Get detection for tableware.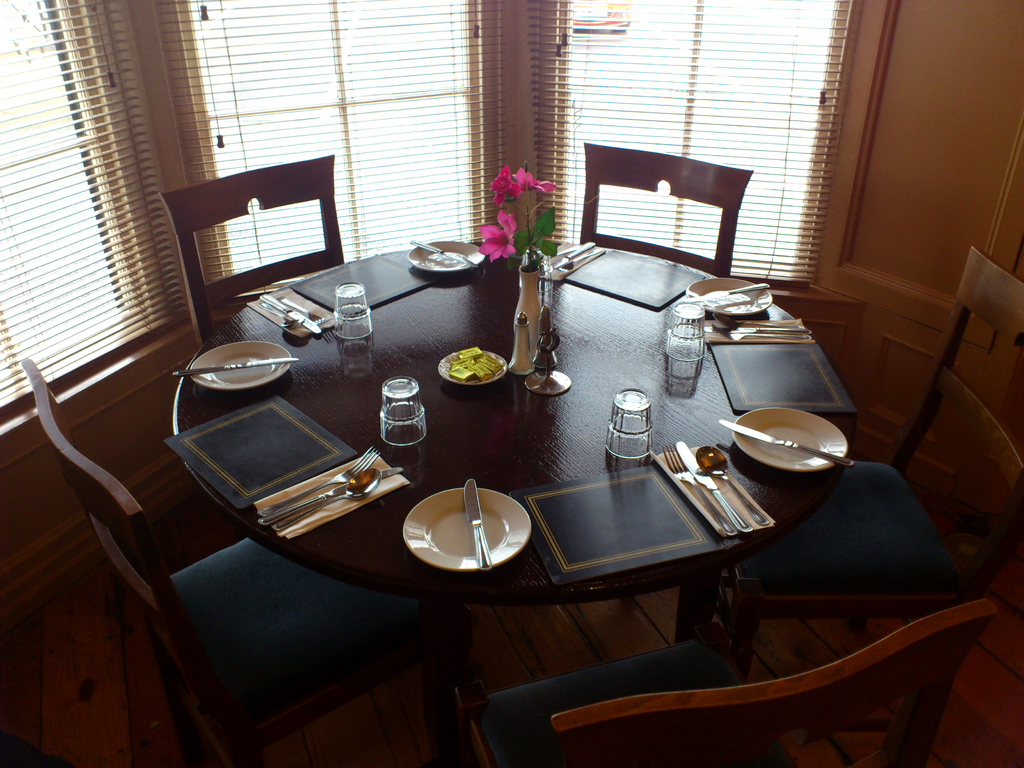
Detection: detection(405, 494, 532, 570).
